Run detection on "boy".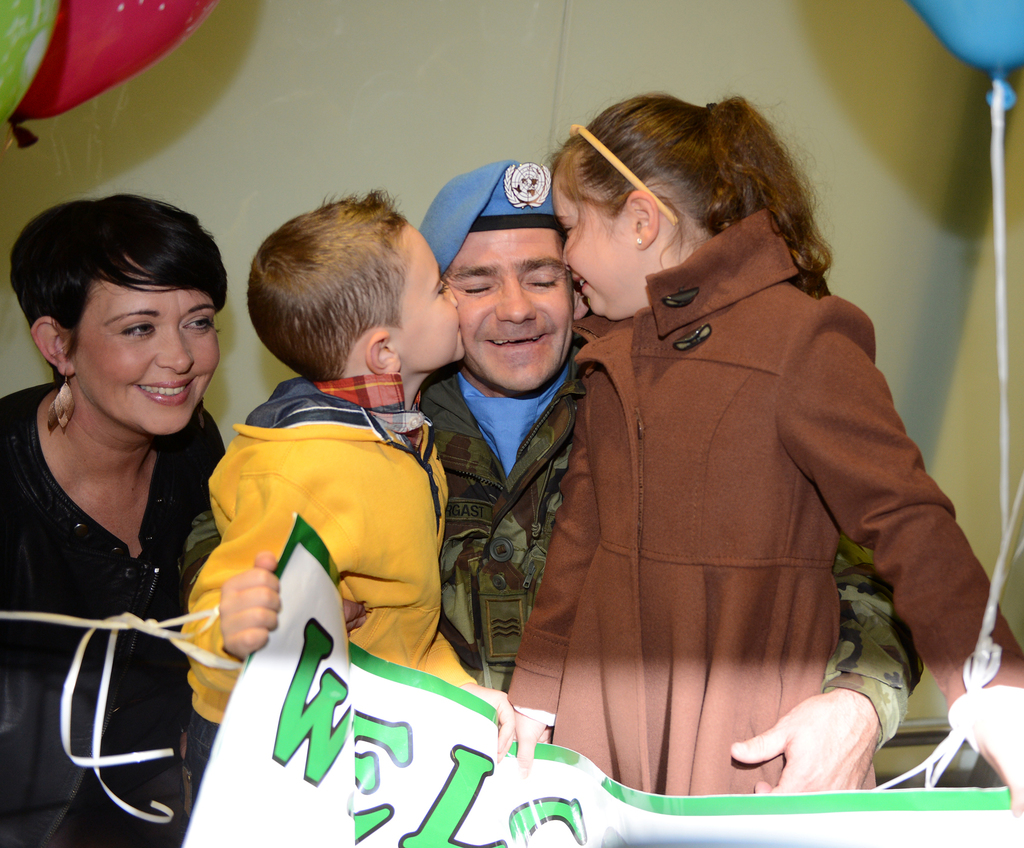
Result: 179:193:546:759.
